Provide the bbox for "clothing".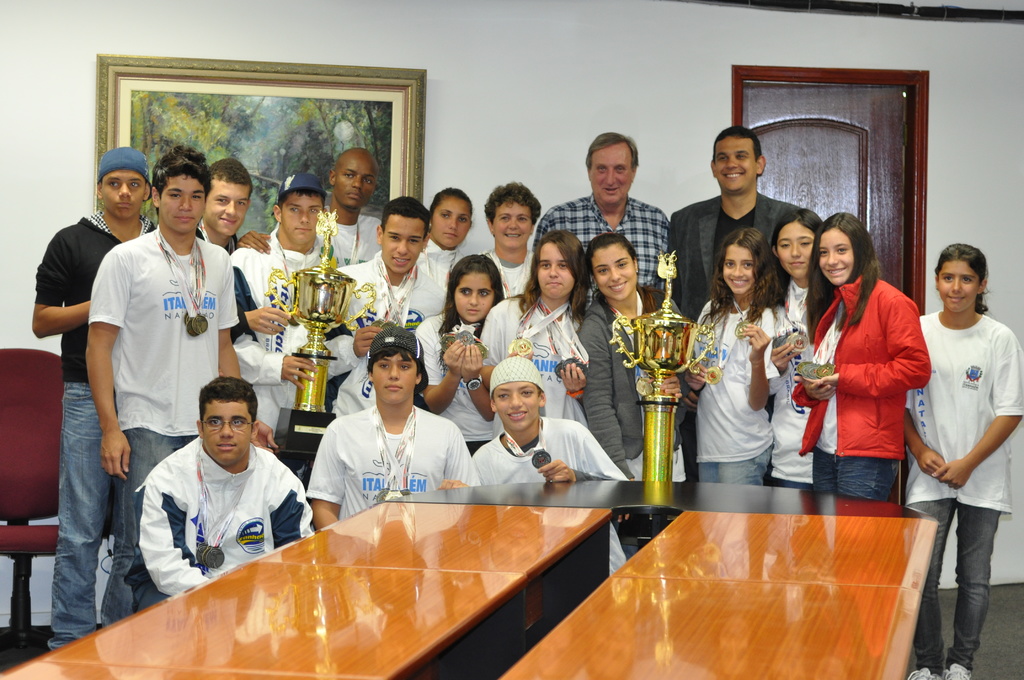
detection(468, 410, 632, 581).
